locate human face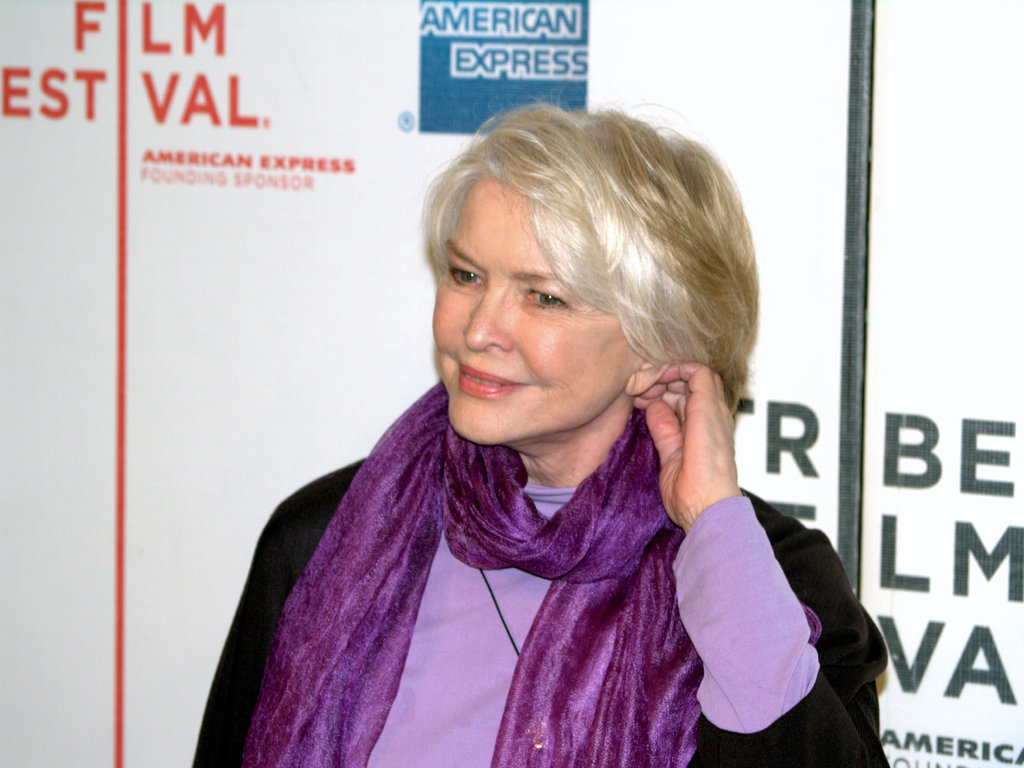
bbox=(431, 173, 643, 444)
